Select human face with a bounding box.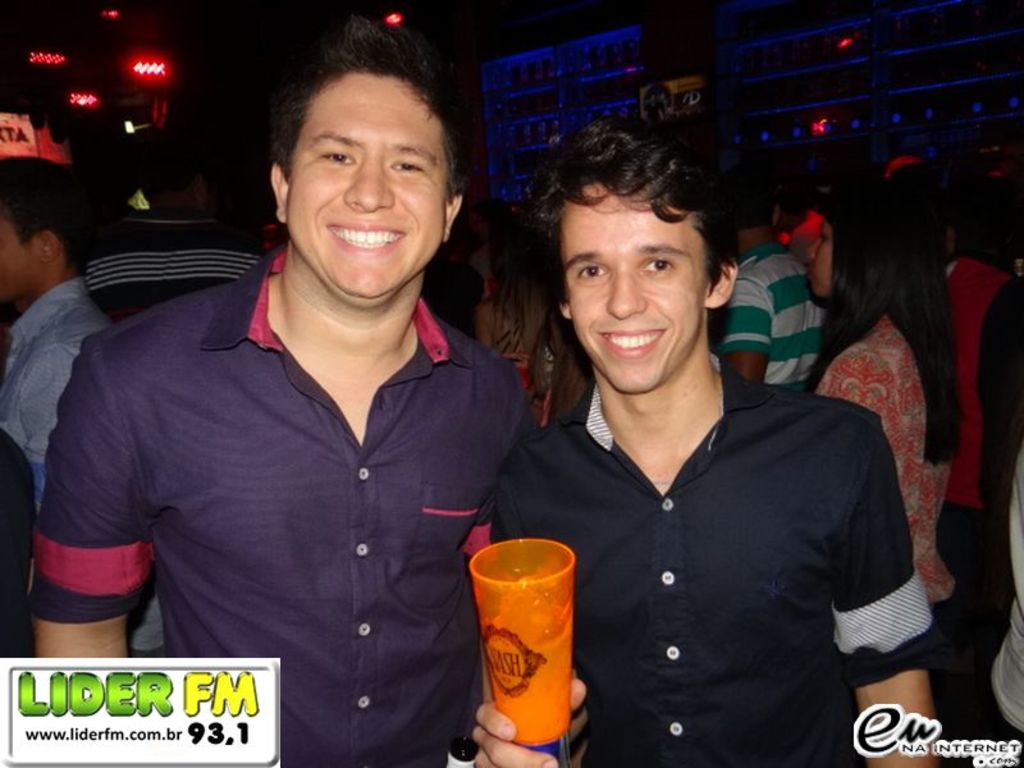
[x1=562, y1=183, x2=708, y2=401].
